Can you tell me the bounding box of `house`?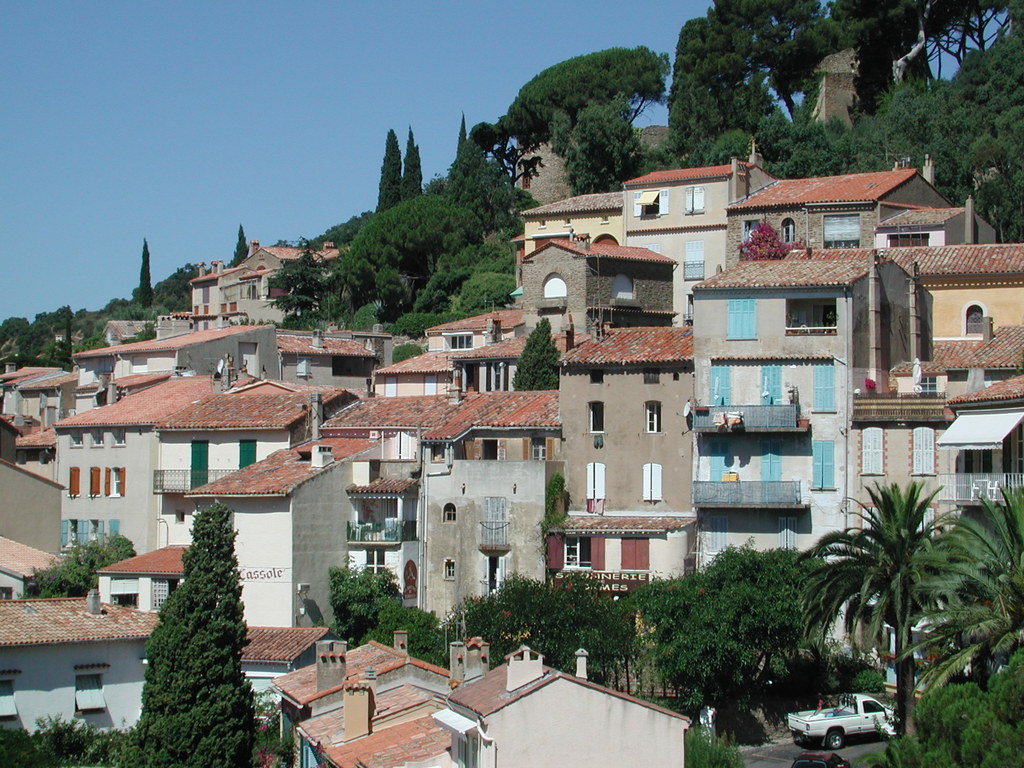
x1=51, y1=372, x2=374, y2=597.
